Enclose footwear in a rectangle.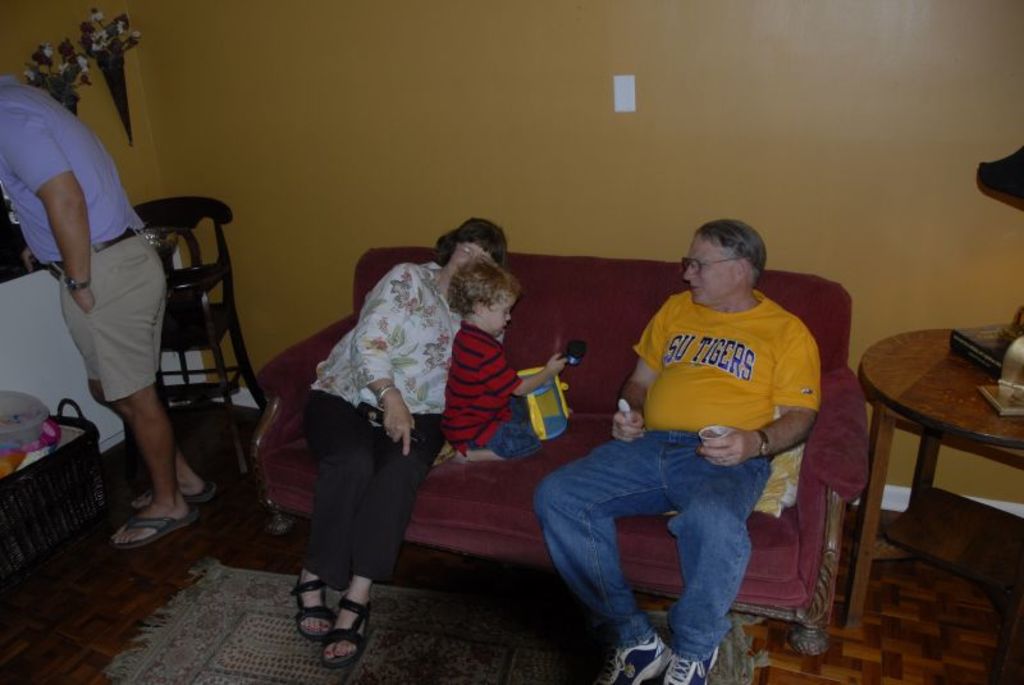
rect(660, 649, 723, 684).
